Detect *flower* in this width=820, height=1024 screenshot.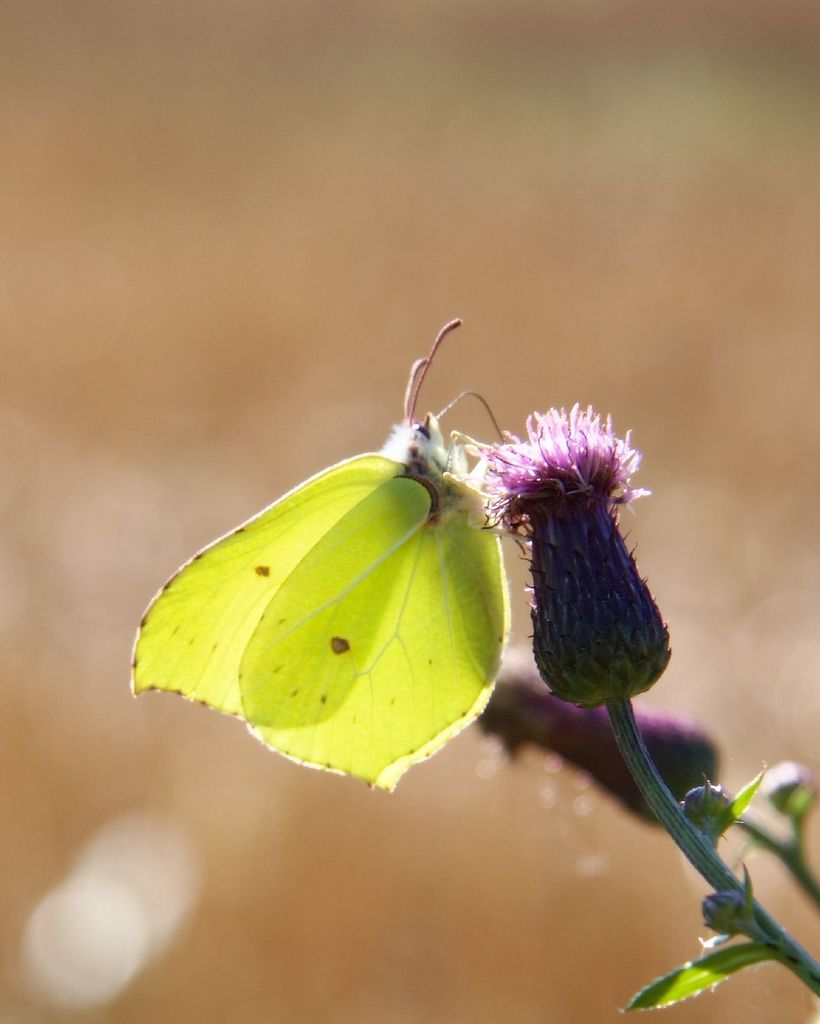
Detection: x1=492, y1=406, x2=653, y2=717.
